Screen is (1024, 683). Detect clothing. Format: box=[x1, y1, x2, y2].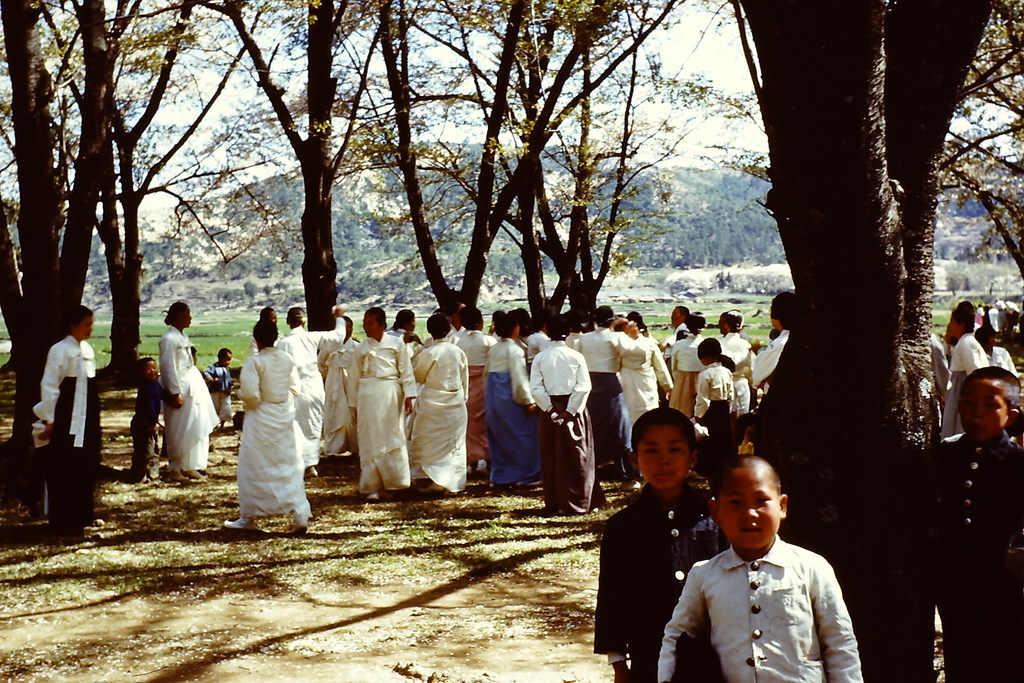
box=[317, 325, 351, 460].
